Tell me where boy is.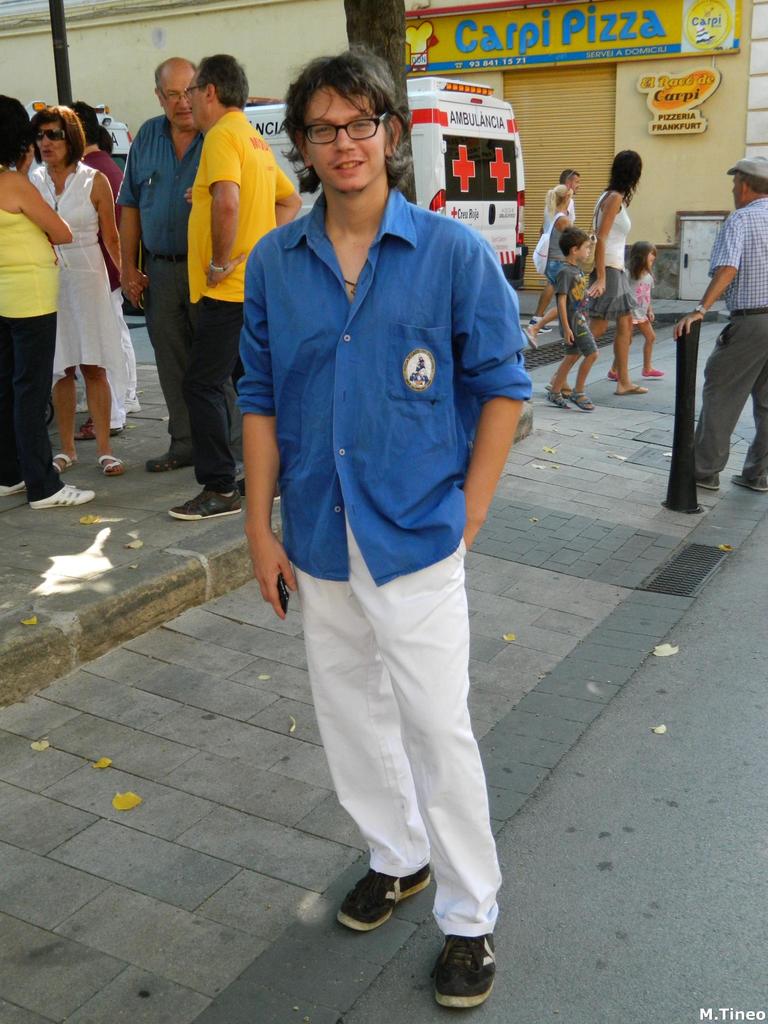
boy is at 527,168,585,326.
